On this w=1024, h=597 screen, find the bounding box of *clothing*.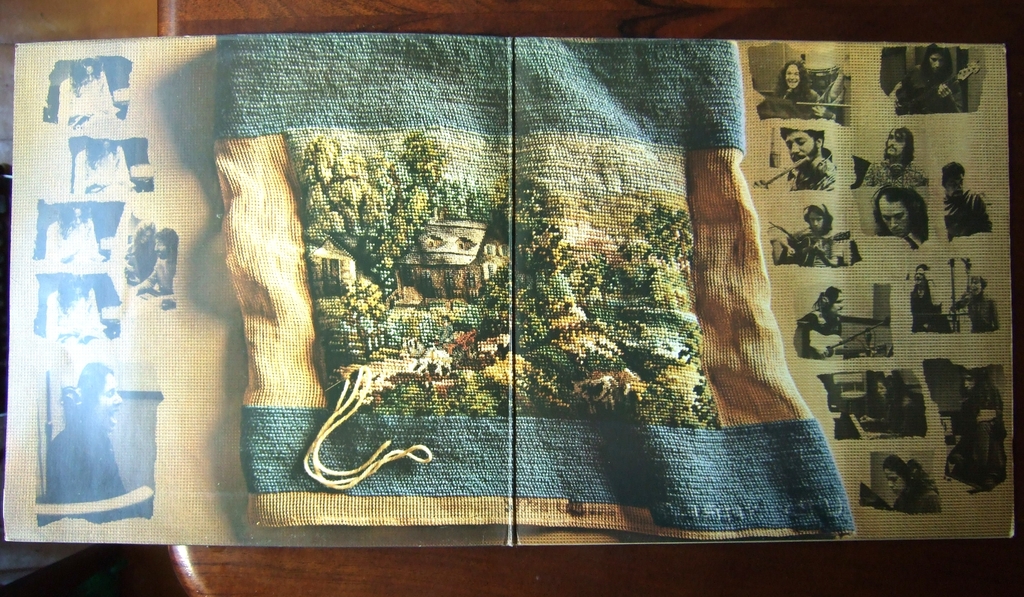
Bounding box: crop(47, 414, 138, 532).
